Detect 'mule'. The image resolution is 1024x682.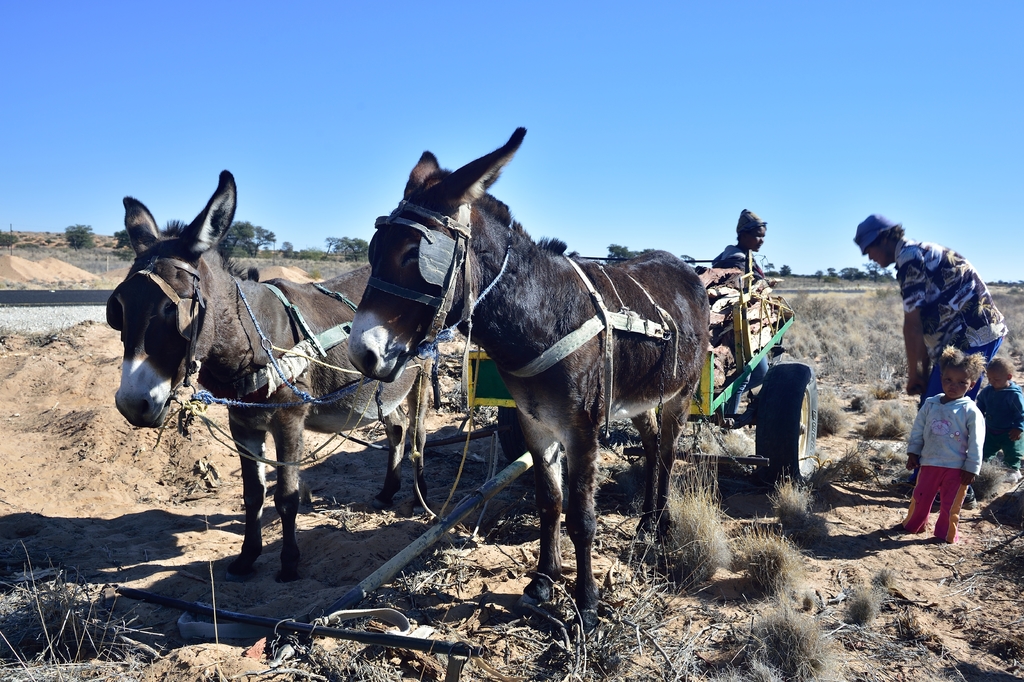
111/170/451/574.
